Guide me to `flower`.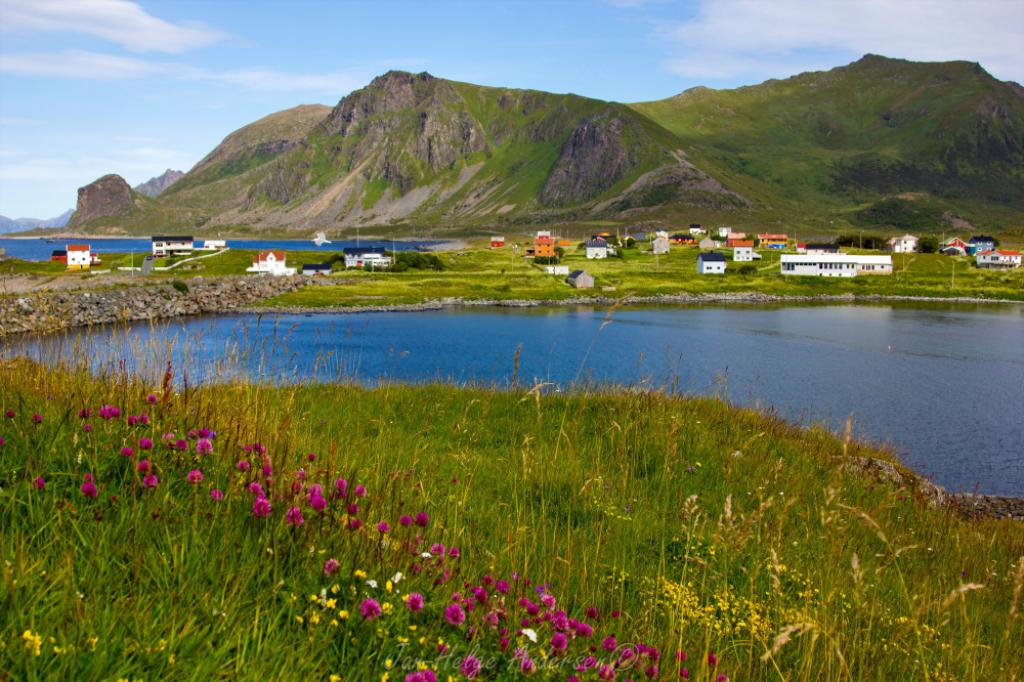
Guidance: left=78, top=407, right=91, bottom=420.
